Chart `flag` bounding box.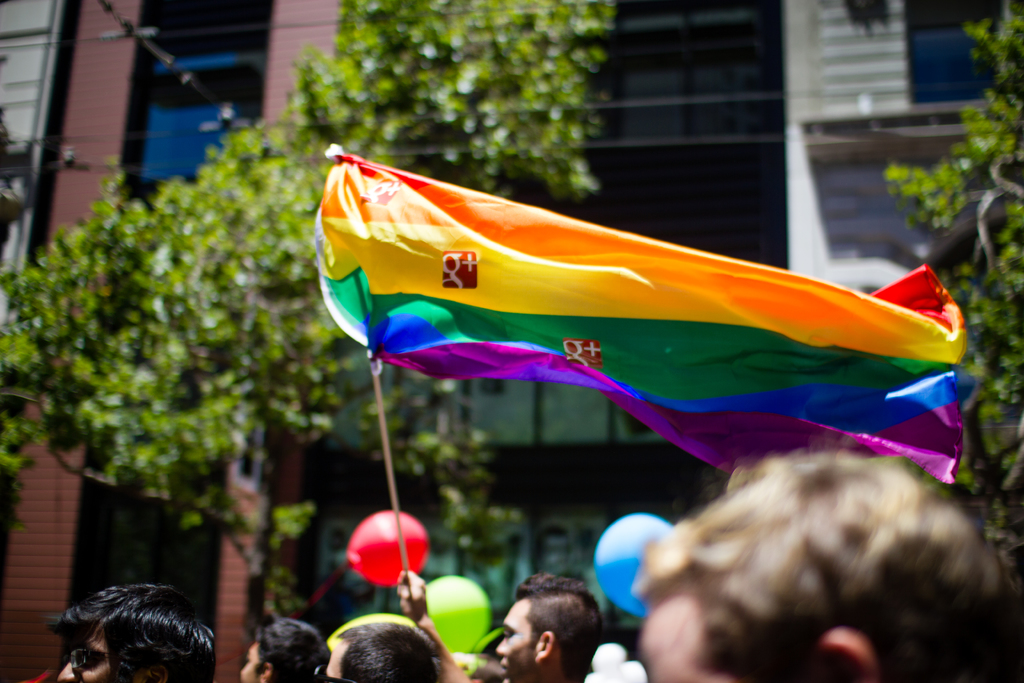
Charted: Rect(380, 352, 967, 486).
